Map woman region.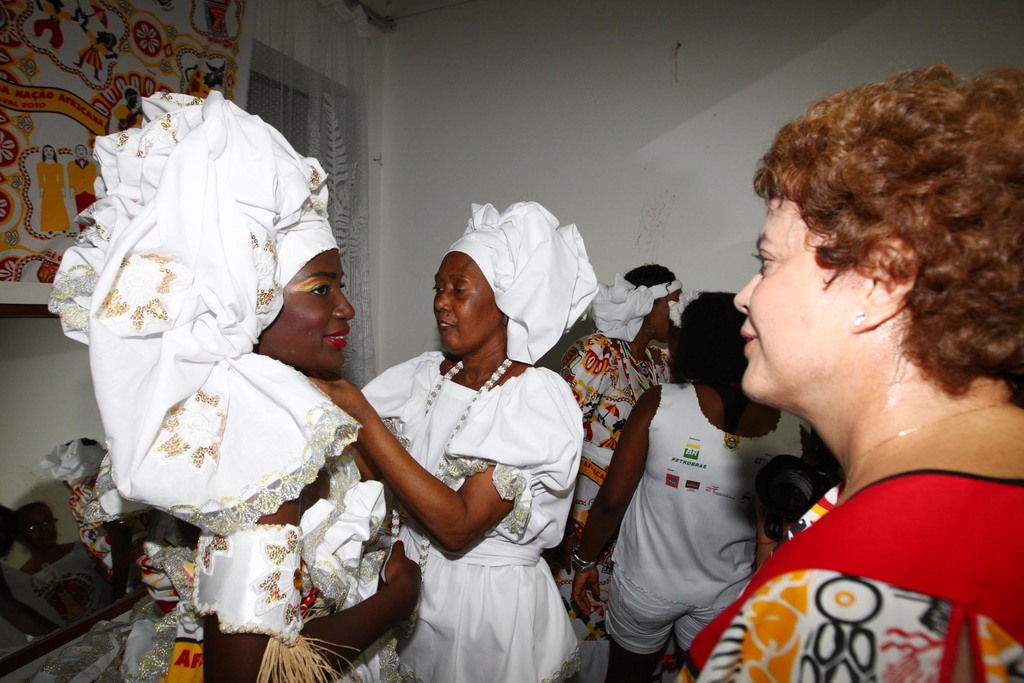
Mapped to pyautogui.locateOnScreen(555, 263, 689, 682).
